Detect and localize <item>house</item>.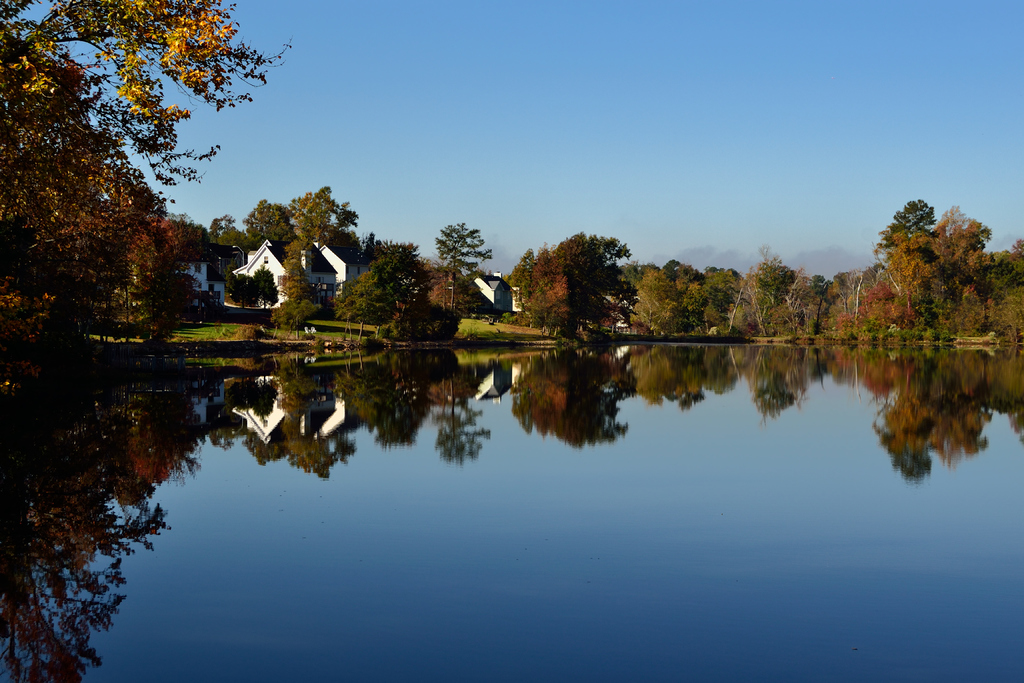
Localized at (left=600, top=289, right=649, bottom=330).
